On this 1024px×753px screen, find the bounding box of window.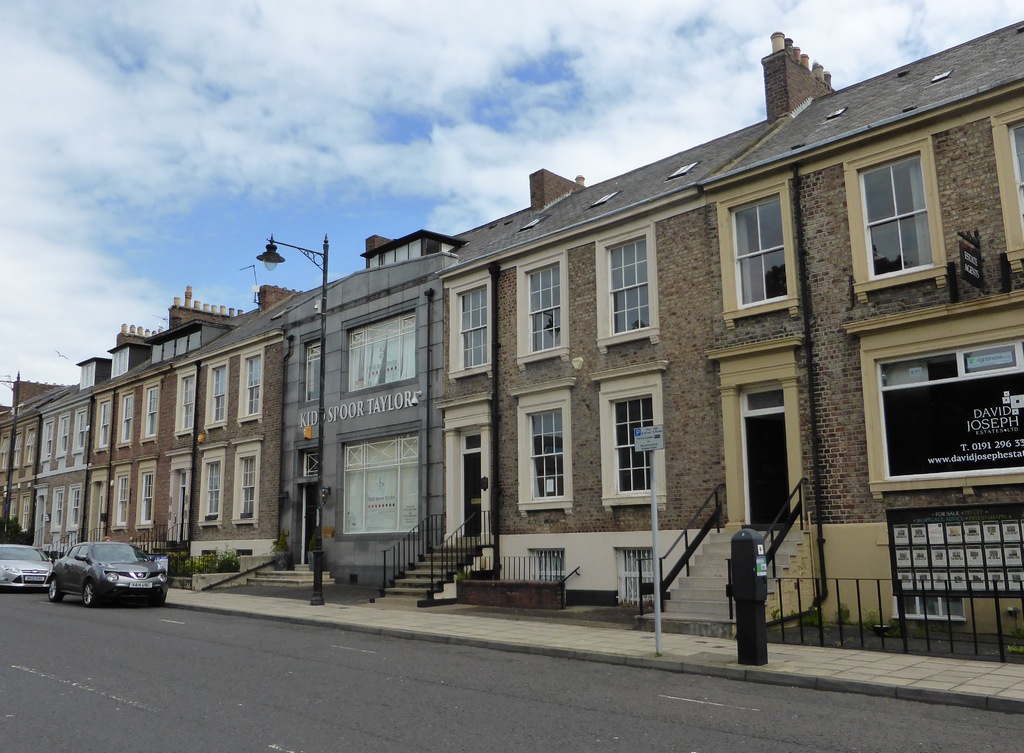
Bounding box: 452:278:493:370.
